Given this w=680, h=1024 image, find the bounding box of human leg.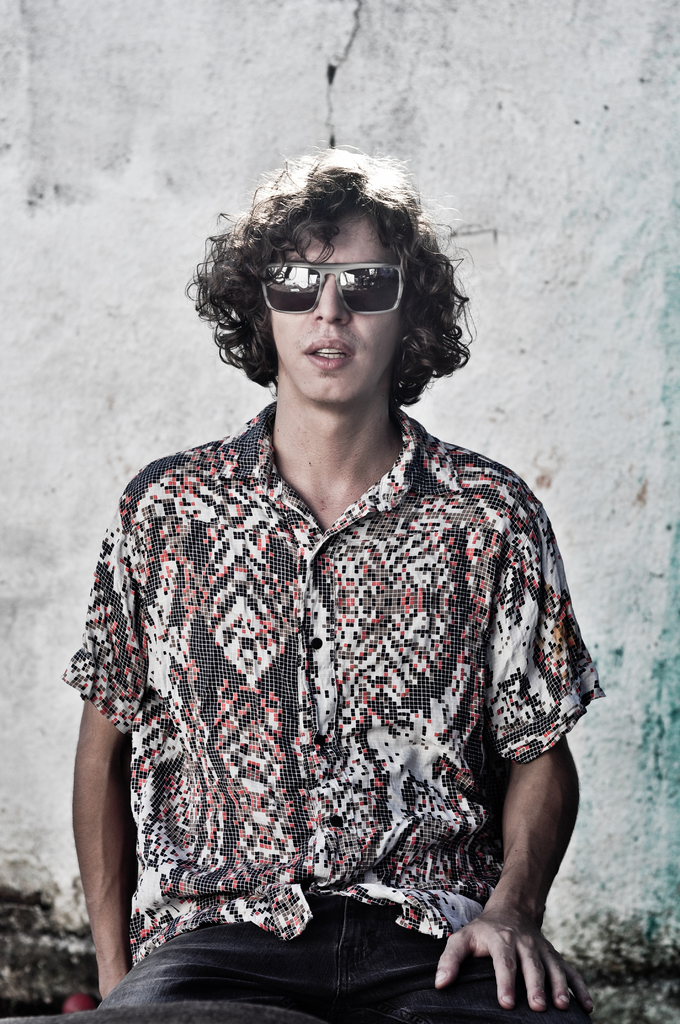
97/916/346/1023.
